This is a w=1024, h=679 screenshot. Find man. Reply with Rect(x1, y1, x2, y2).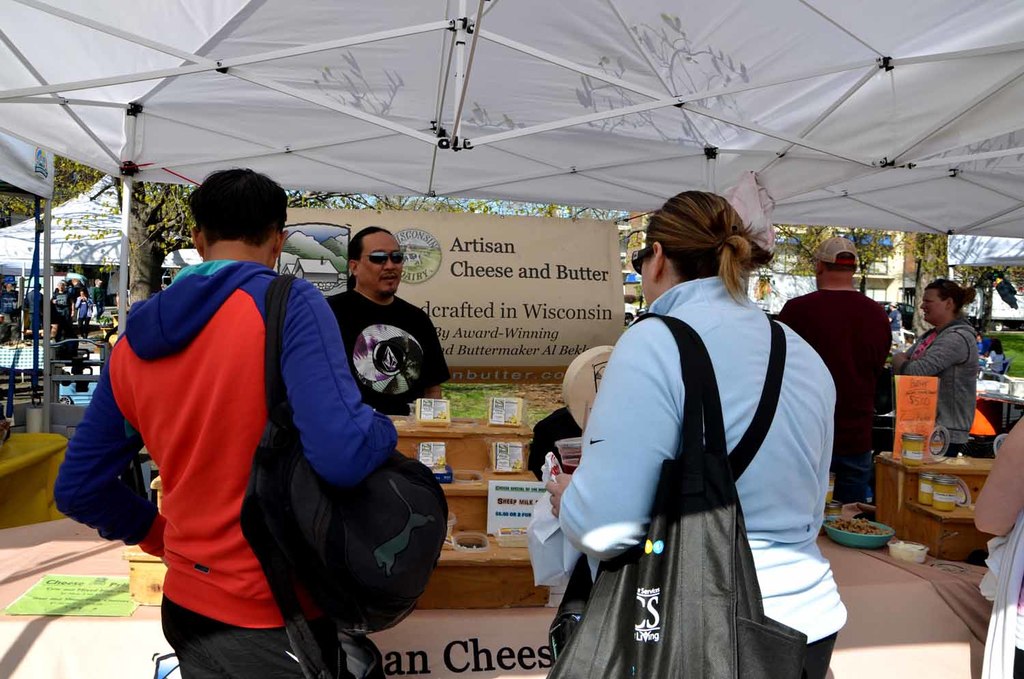
Rect(327, 227, 454, 411).
